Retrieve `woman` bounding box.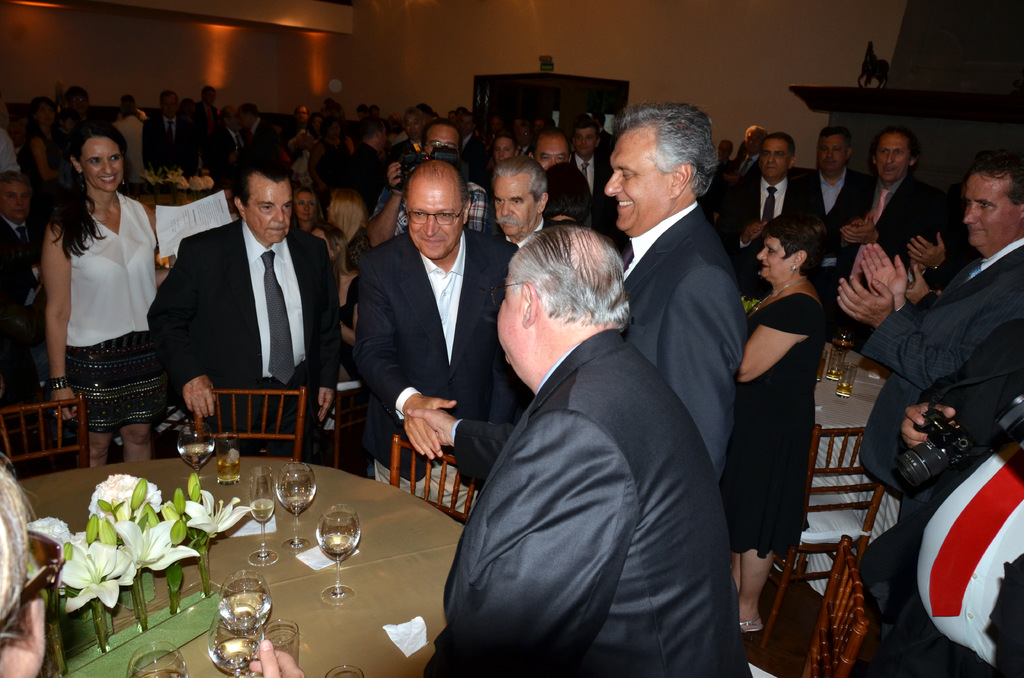
Bounding box: rect(31, 102, 172, 485).
